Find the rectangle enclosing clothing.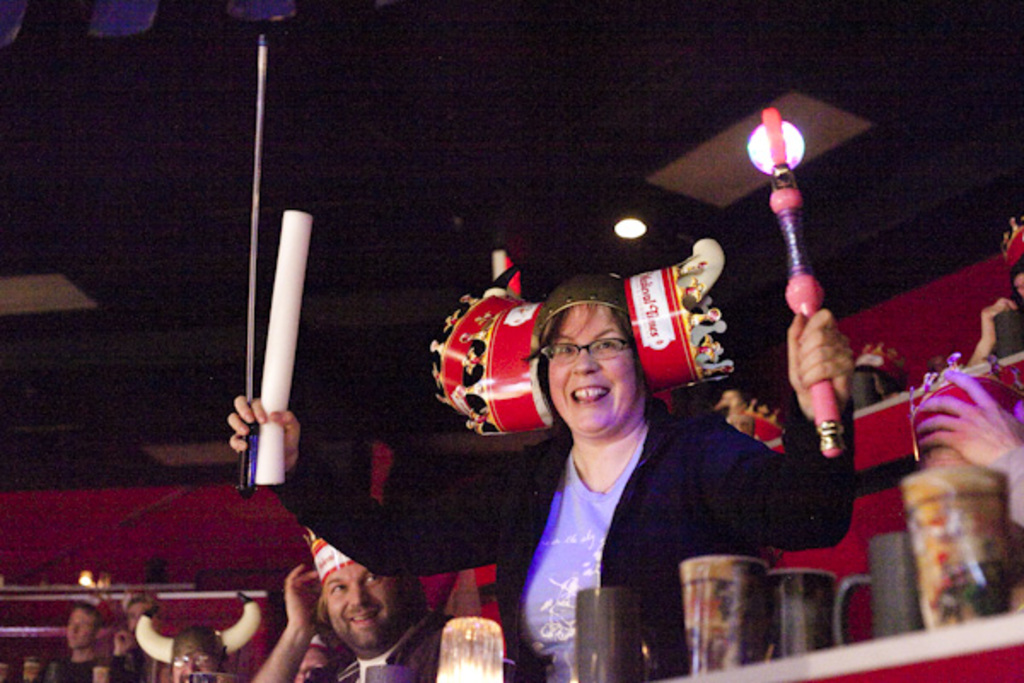
[x1=276, y1=388, x2=843, y2=681].
